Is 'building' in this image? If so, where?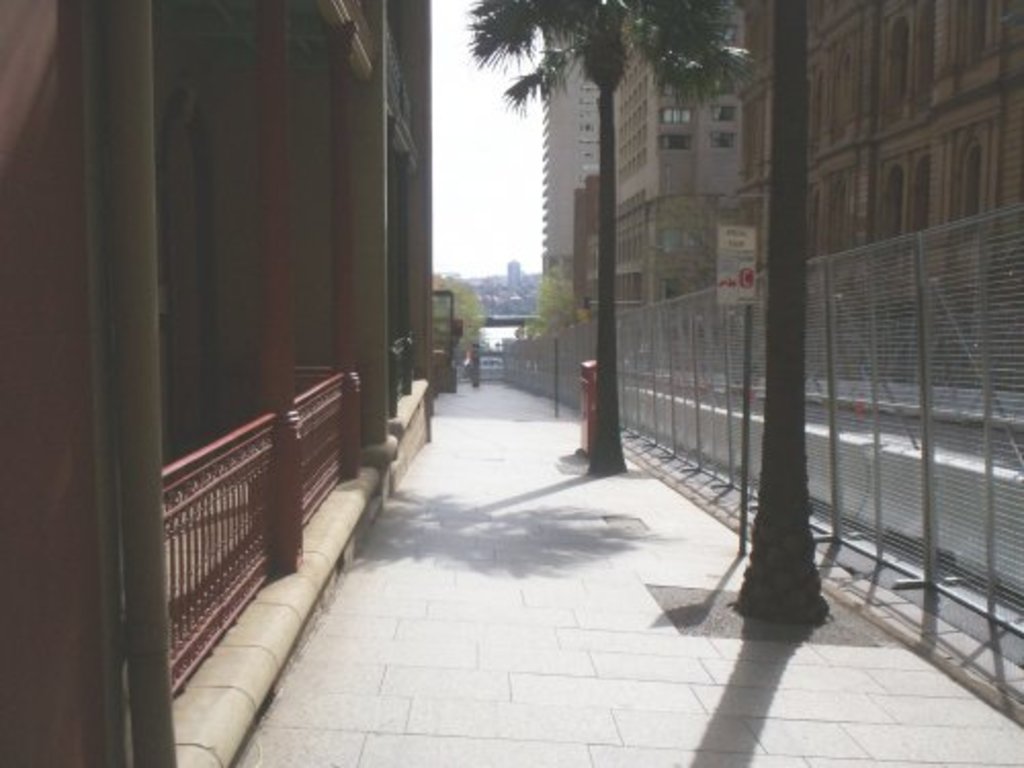
Yes, at locate(0, 0, 438, 766).
